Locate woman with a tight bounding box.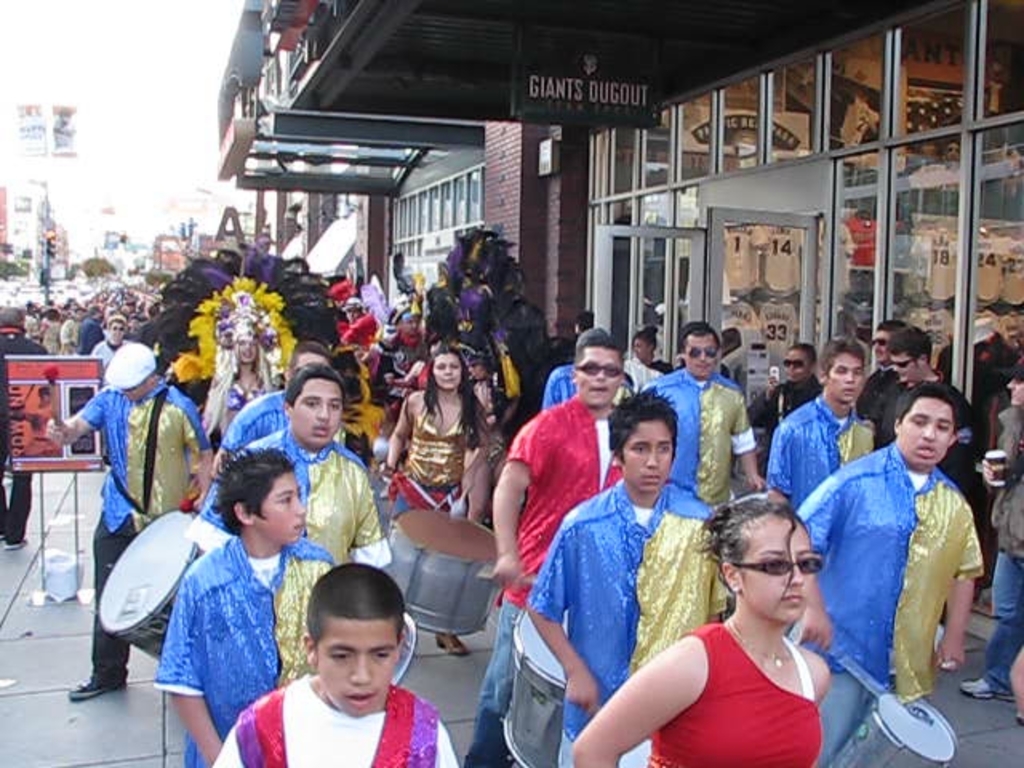
626,330,678,395.
